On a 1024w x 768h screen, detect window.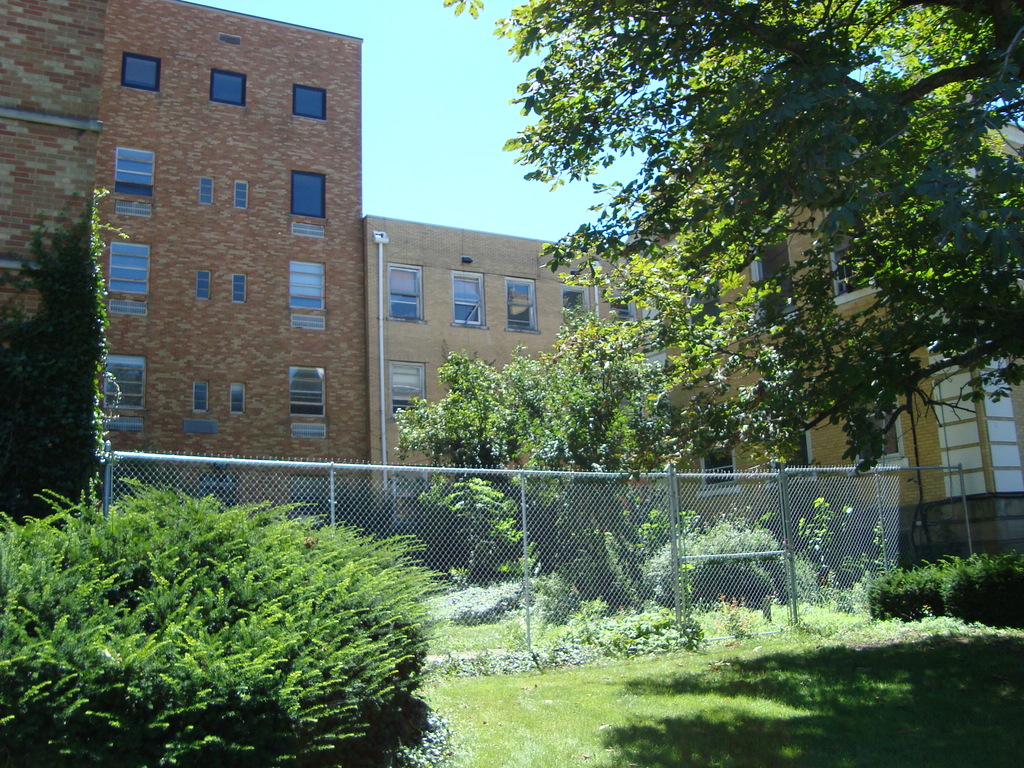
<bbox>388, 265, 424, 322</bbox>.
